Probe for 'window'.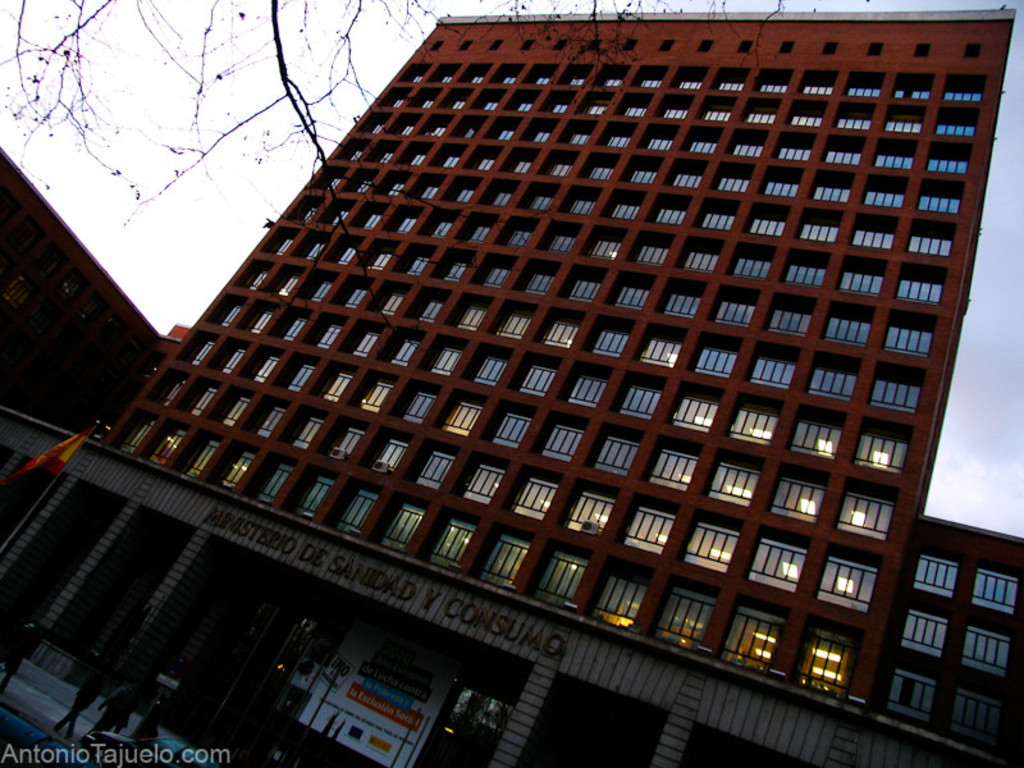
Probe result: Rect(602, 132, 628, 151).
